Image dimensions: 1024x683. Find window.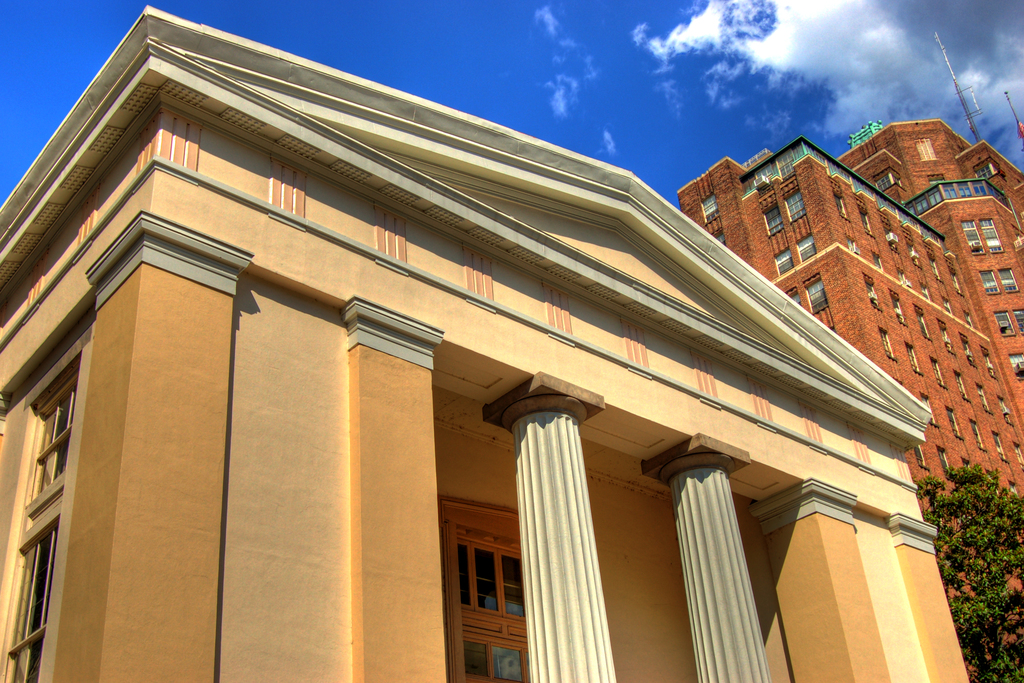
detection(17, 514, 68, 682).
